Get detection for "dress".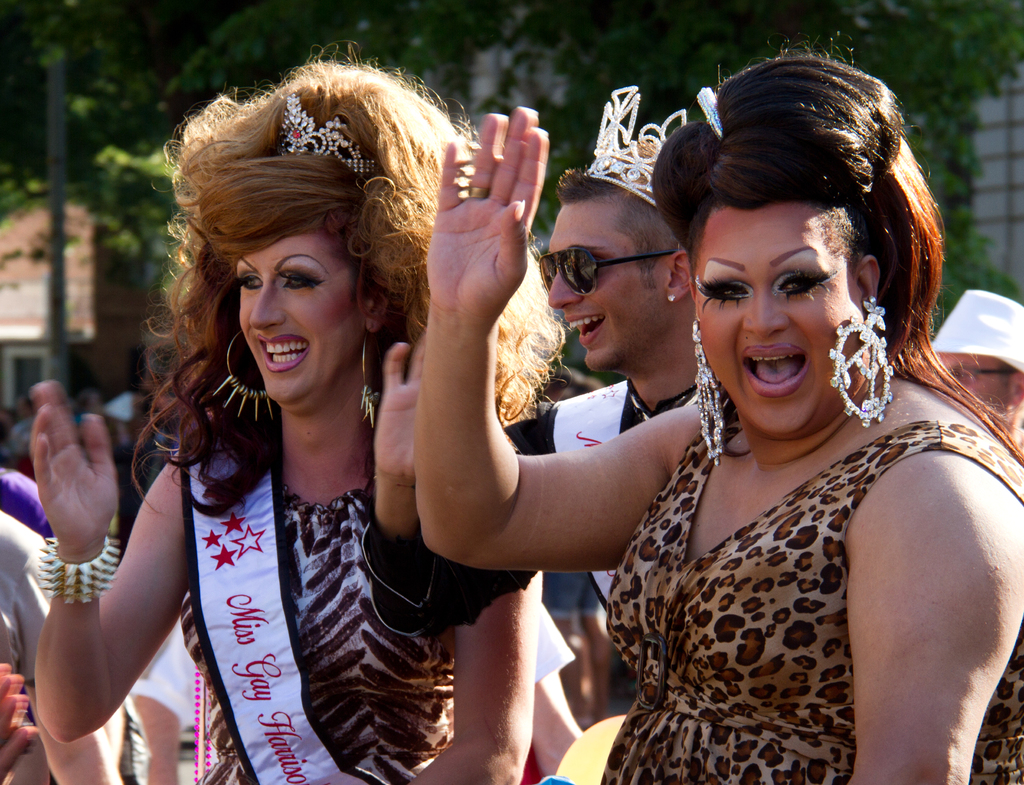
Detection: bbox=[600, 414, 1023, 784].
